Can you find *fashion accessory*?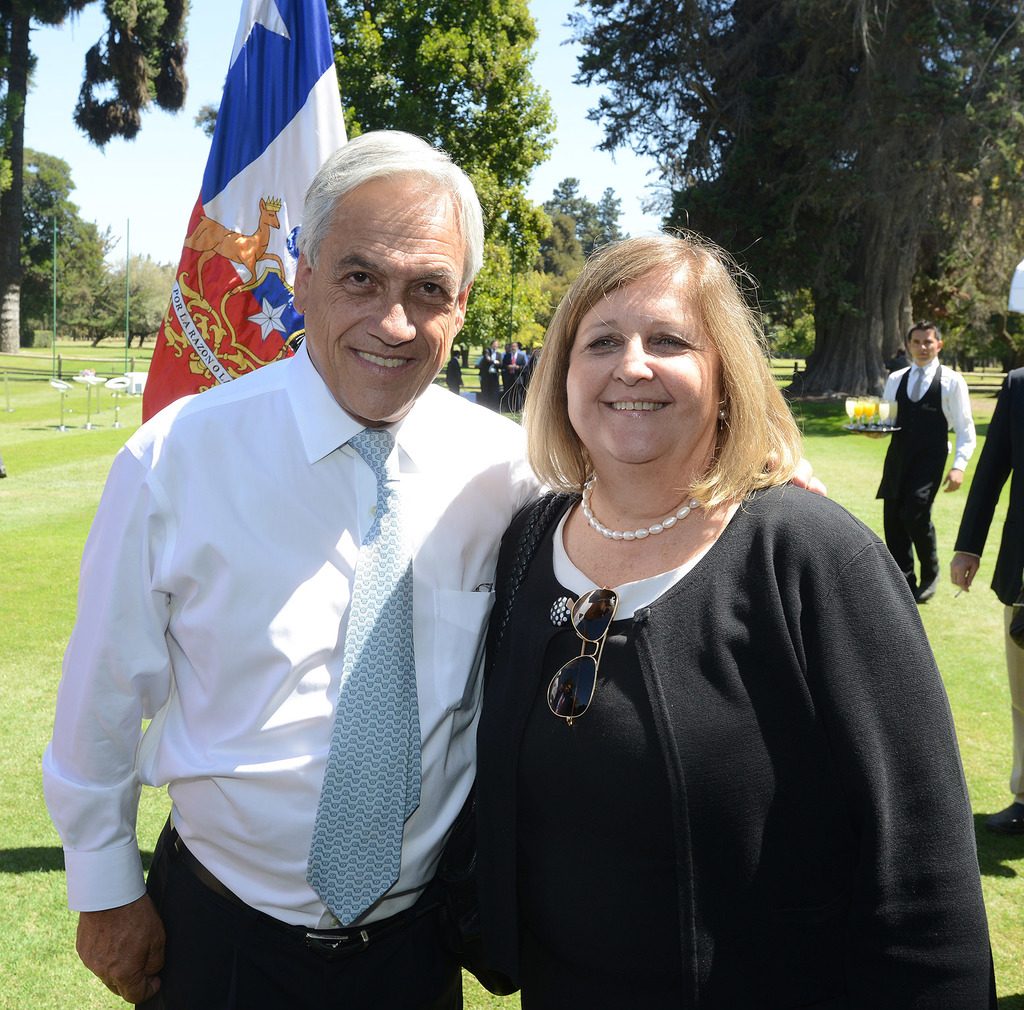
Yes, bounding box: {"left": 909, "top": 372, "right": 921, "bottom": 401}.
